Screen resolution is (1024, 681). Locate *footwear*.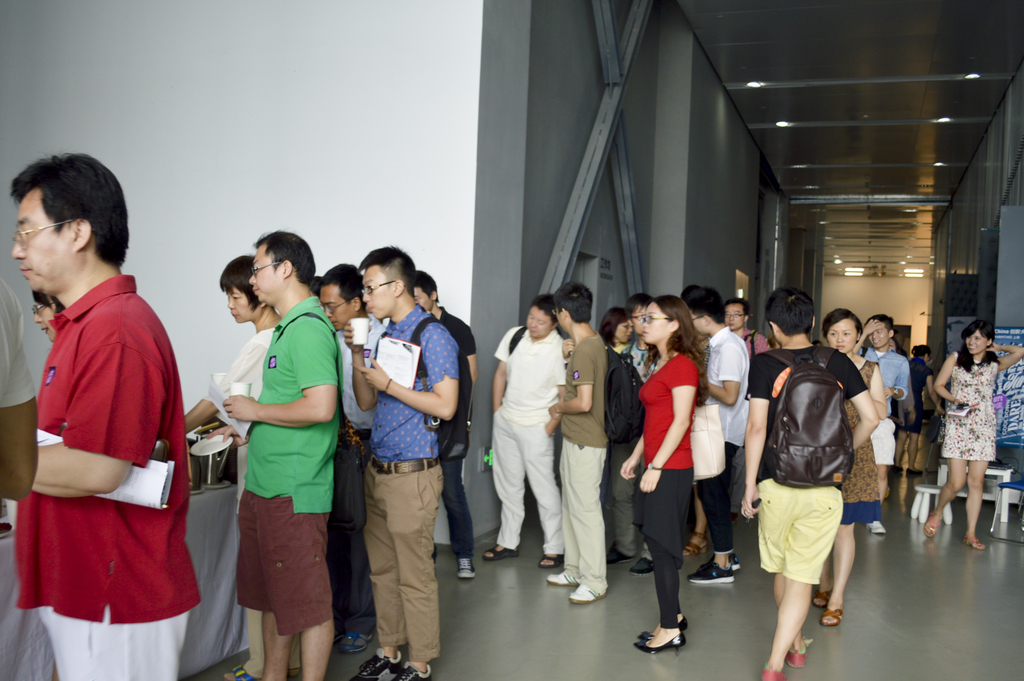
[left=545, top=568, right=579, bottom=587].
